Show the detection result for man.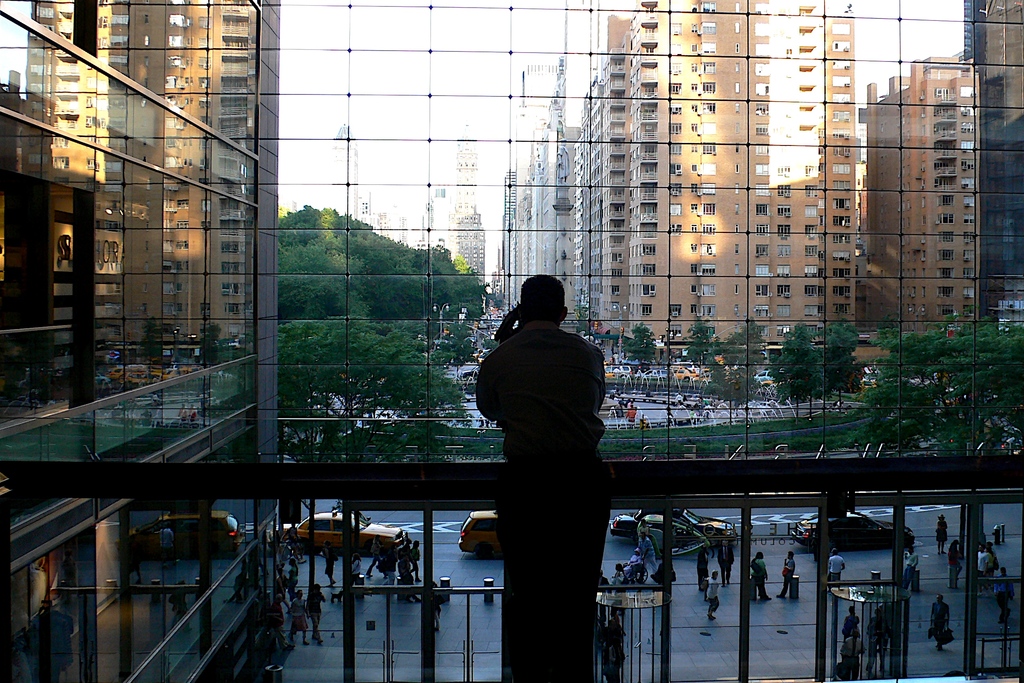
{"left": 820, "top": 541, "right": 852, "bottom": 597}.
